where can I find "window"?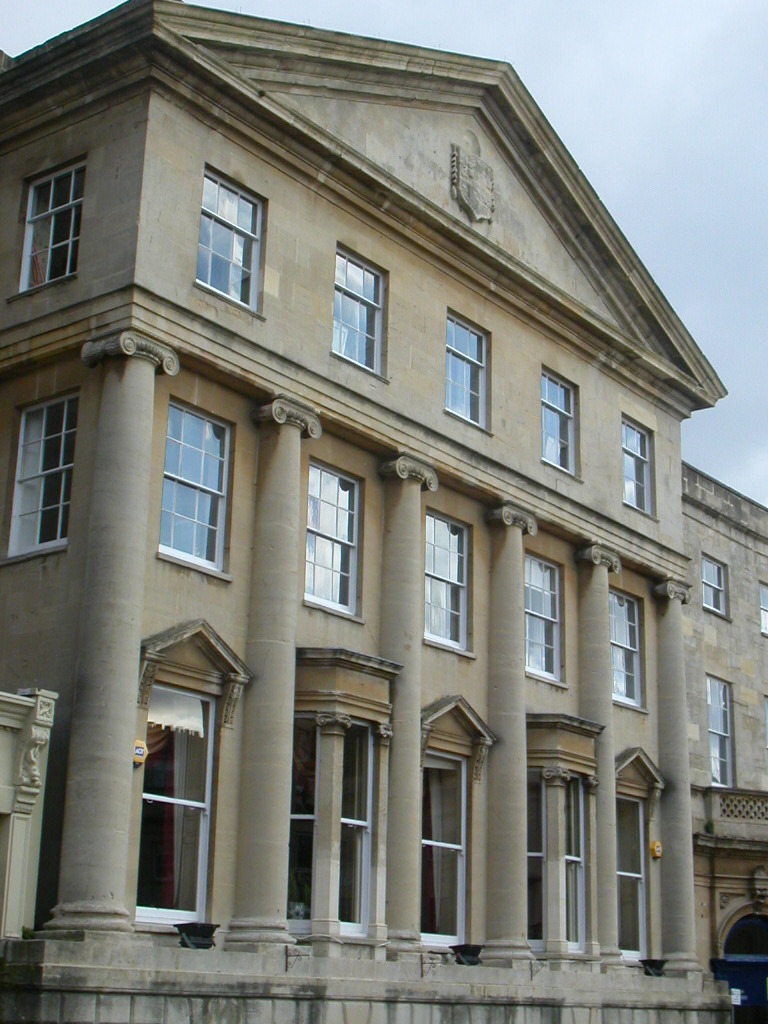
You can find it at left=124, top=640, right=219, bottom=923.
